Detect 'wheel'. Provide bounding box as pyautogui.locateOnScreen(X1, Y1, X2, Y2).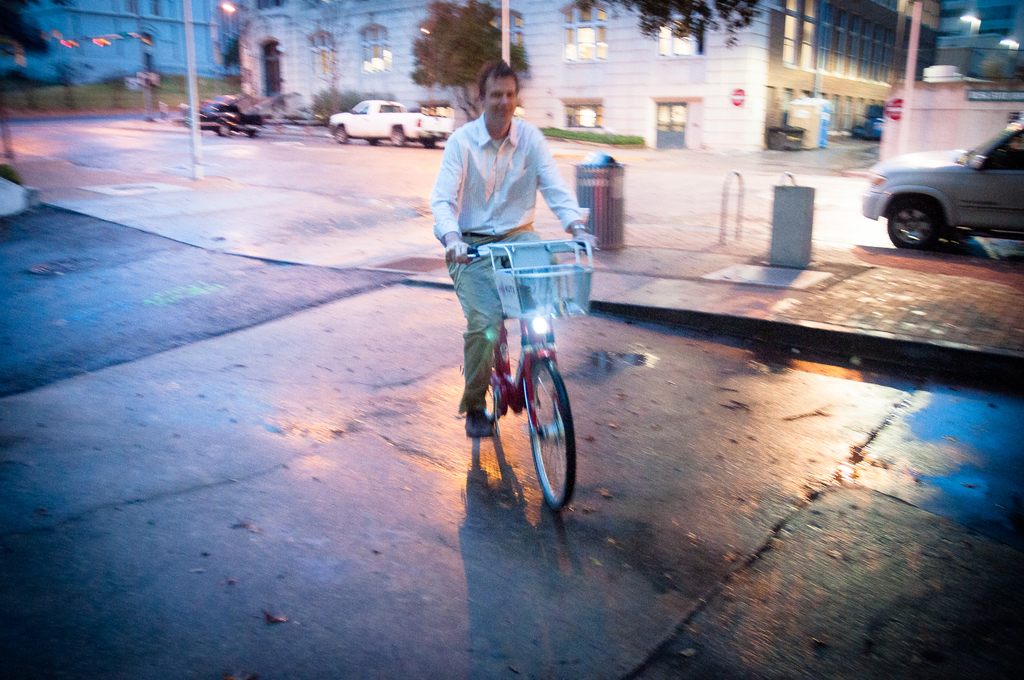
pyautogui.locateOnScreen(214, 127, 228, 139).
